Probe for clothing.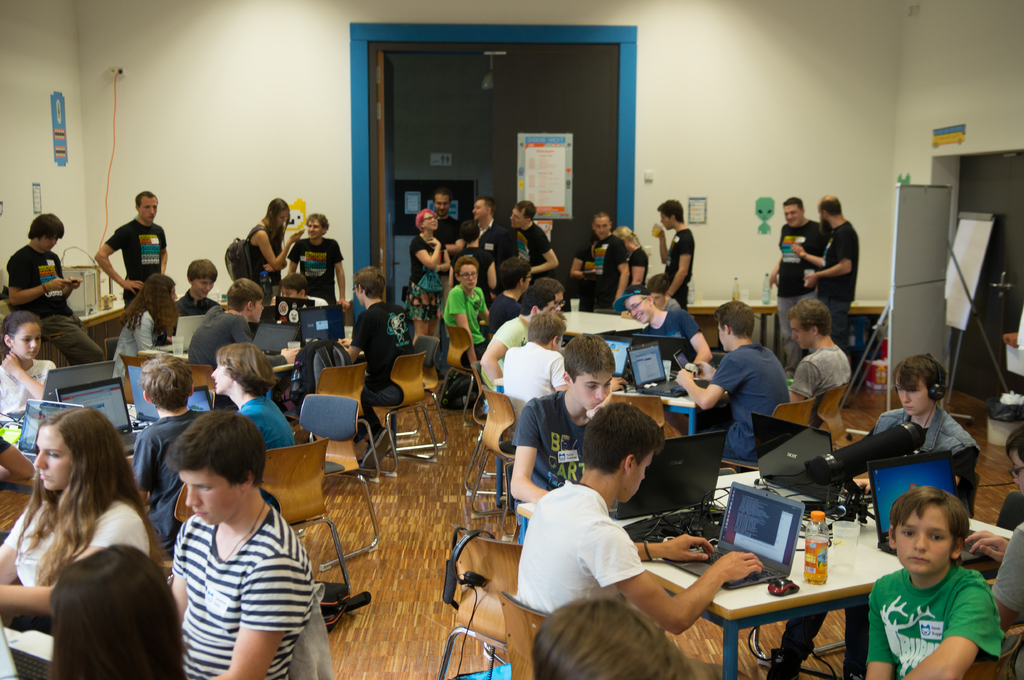
Probe result: (405, 238, 447, 323).
